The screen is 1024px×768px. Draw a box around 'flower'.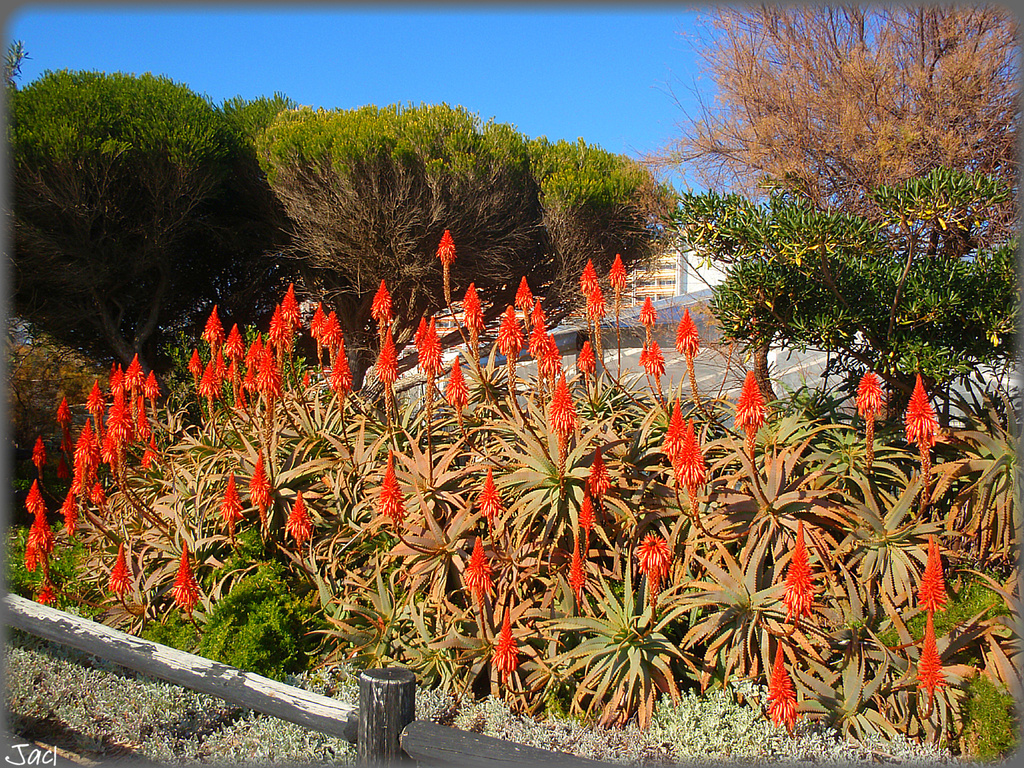
rect(540, 336, 564, 377).
